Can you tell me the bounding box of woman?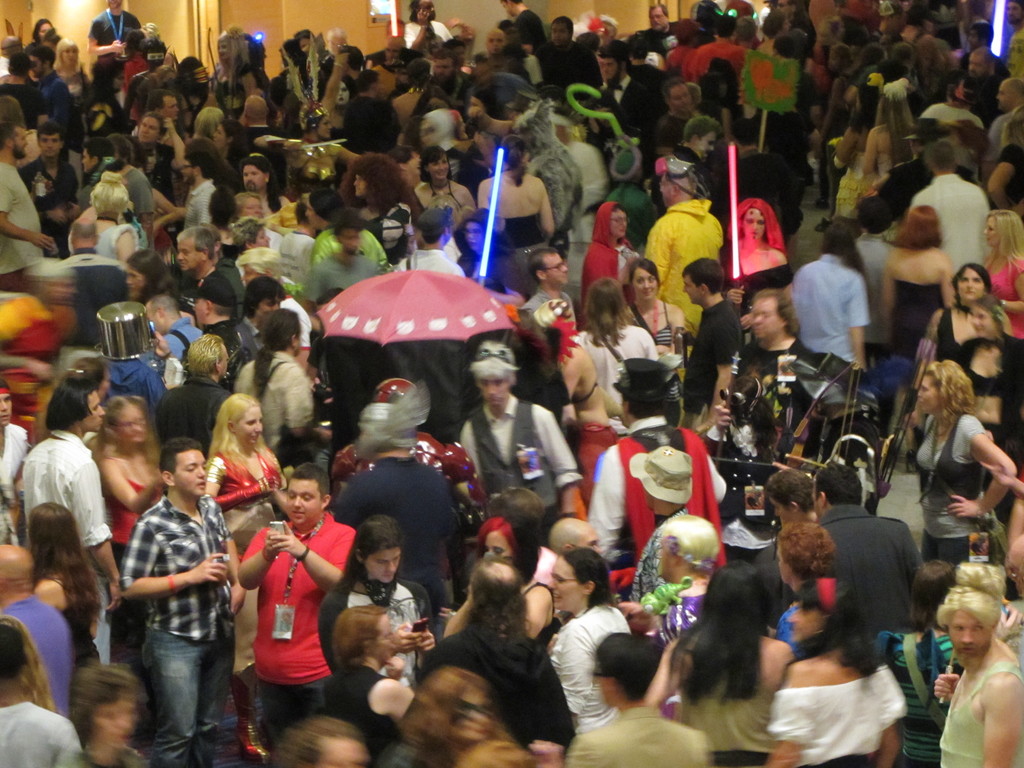
{"x1": 52, "y1": 36, "x2": 90, "y2": 99}.
